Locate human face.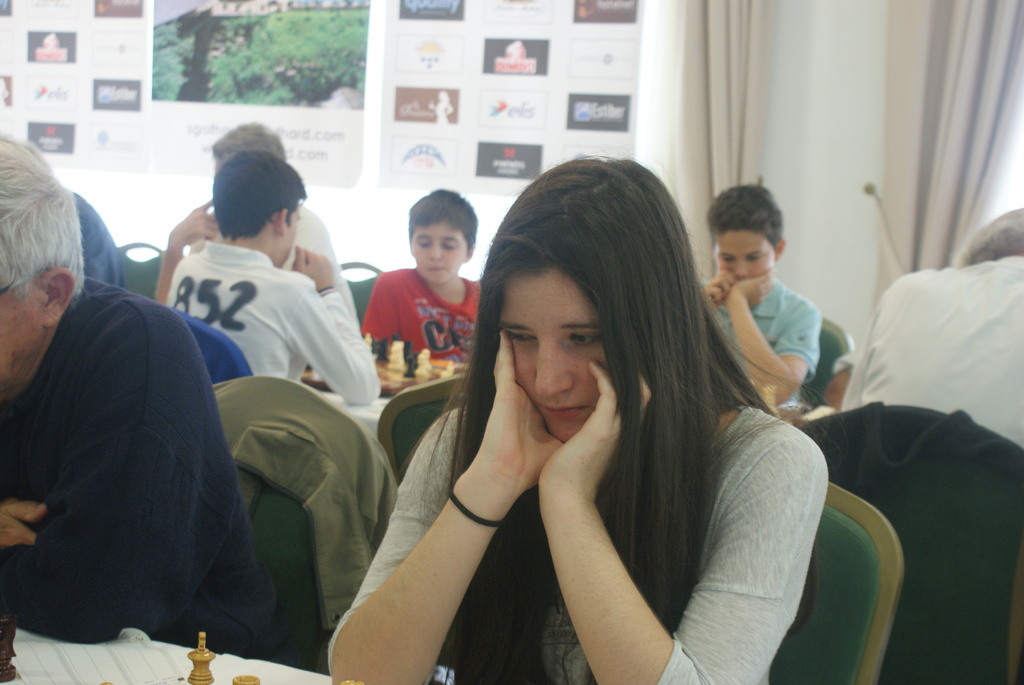
Bounding box: box(500, 269, 607, 439).
